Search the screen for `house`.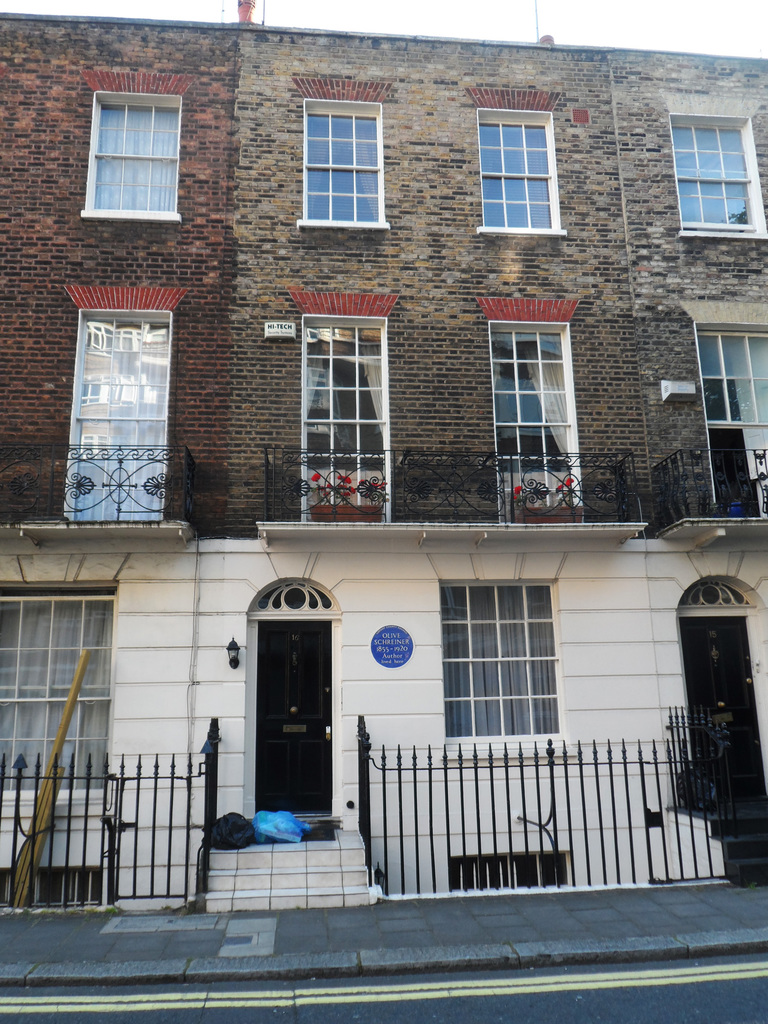
Found at detection(3, 49, 731, 828).
